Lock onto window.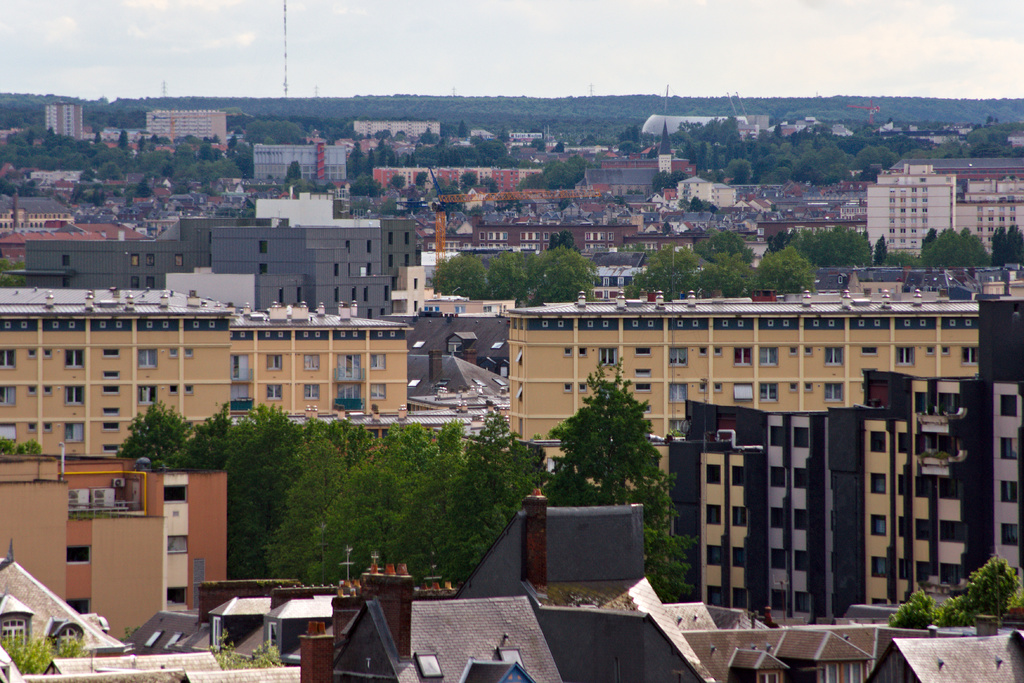
Locked: [703, 502, 723, 527].
